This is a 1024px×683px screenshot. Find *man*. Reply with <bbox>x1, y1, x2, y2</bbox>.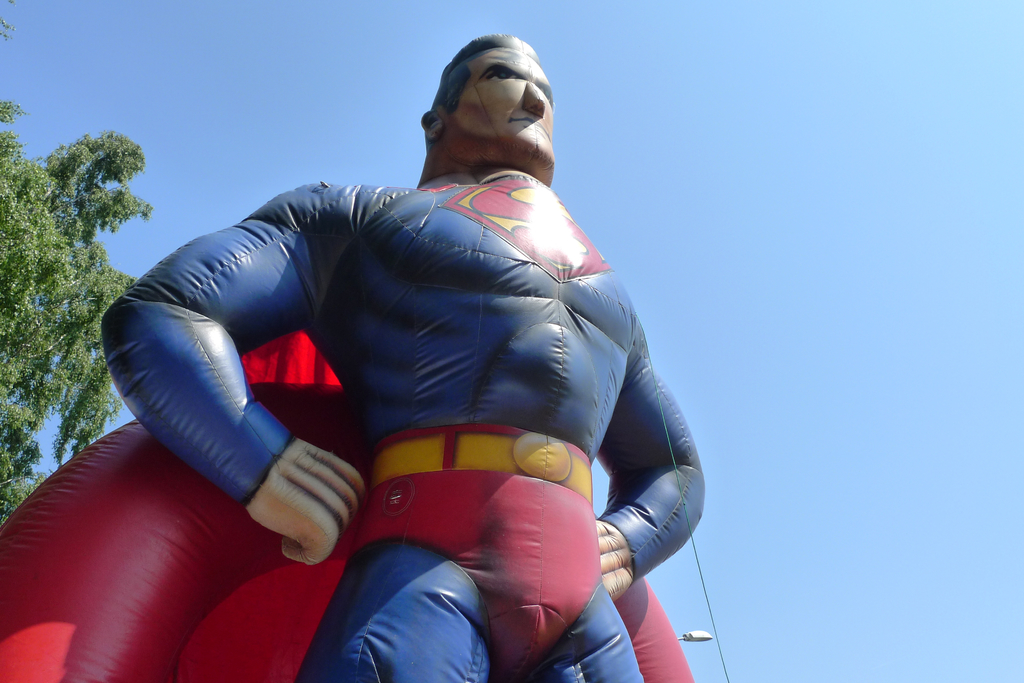
<bbox>102, 54, 689, 682</bbox>.
